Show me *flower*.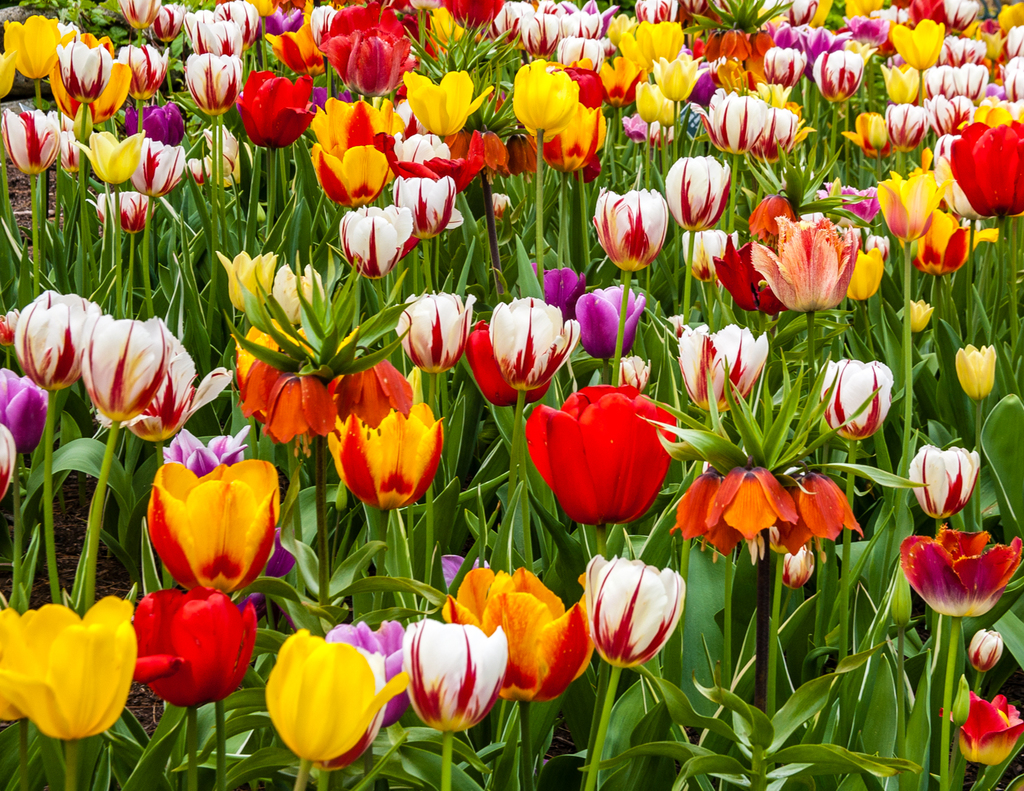
*flower* is here: [x1=258, y1=625, x2=412, y2=763].
